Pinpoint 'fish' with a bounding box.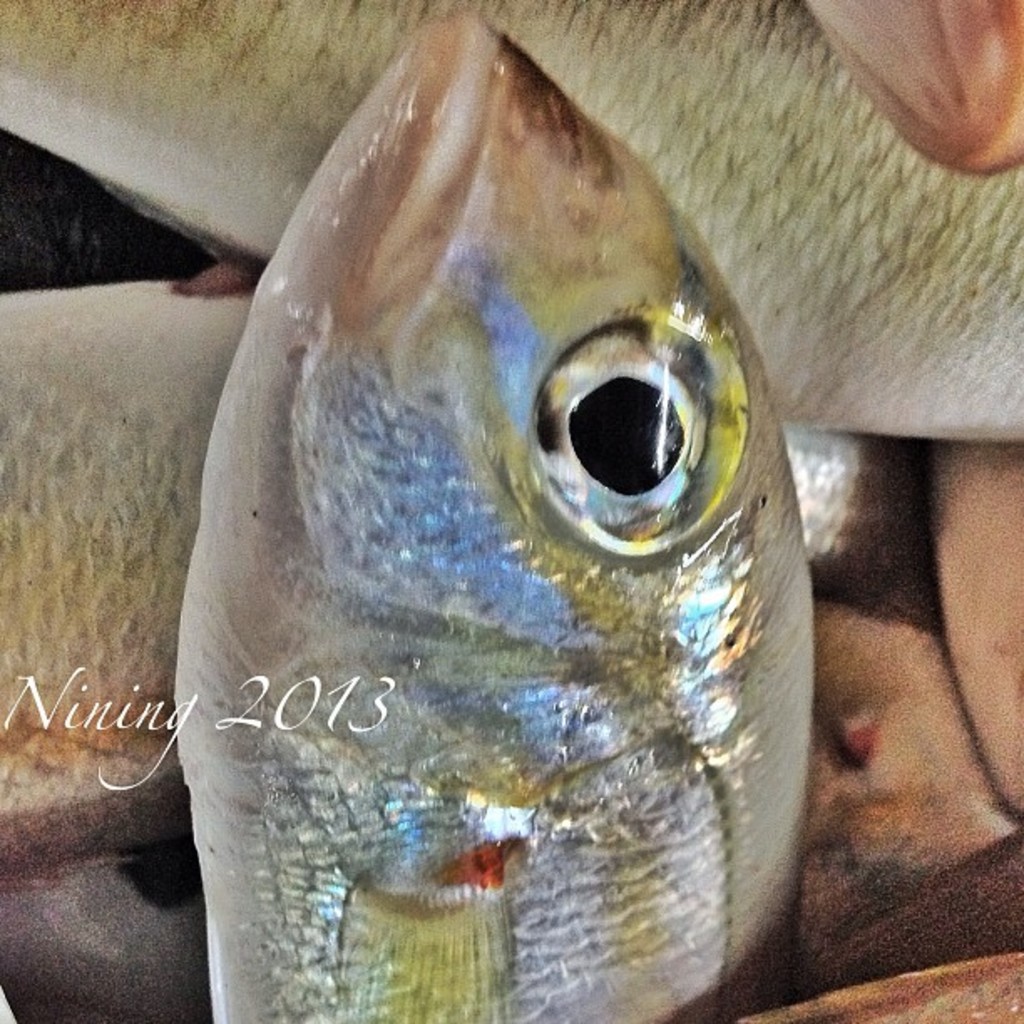
left=0, top=0, right=1022, bottom=445.
